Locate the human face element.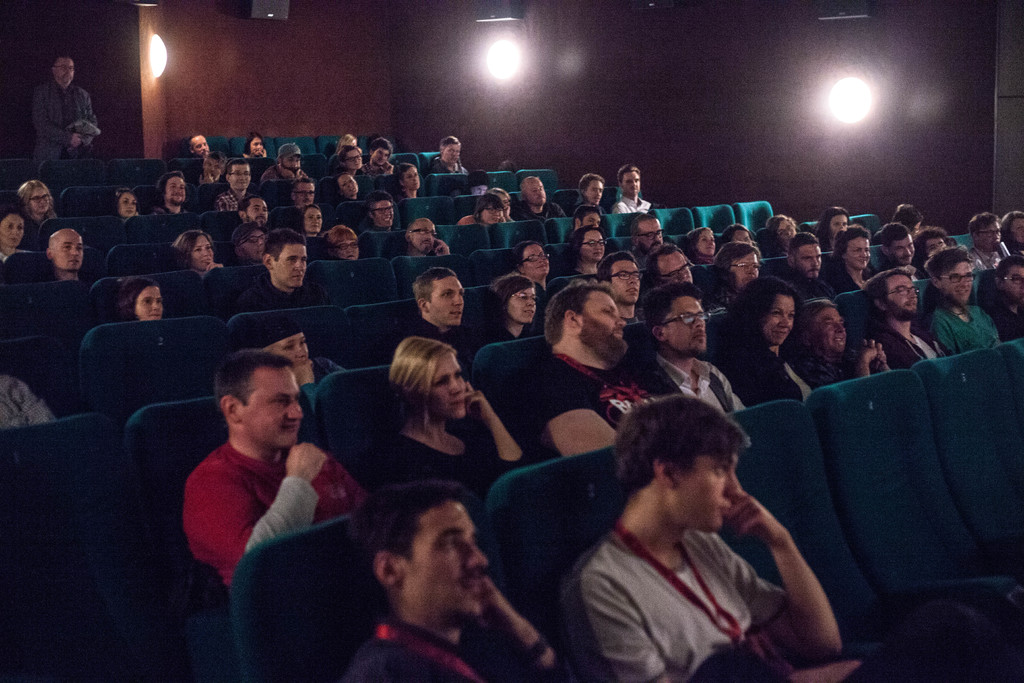
Element bbox: (137, 281, 166, 322).
